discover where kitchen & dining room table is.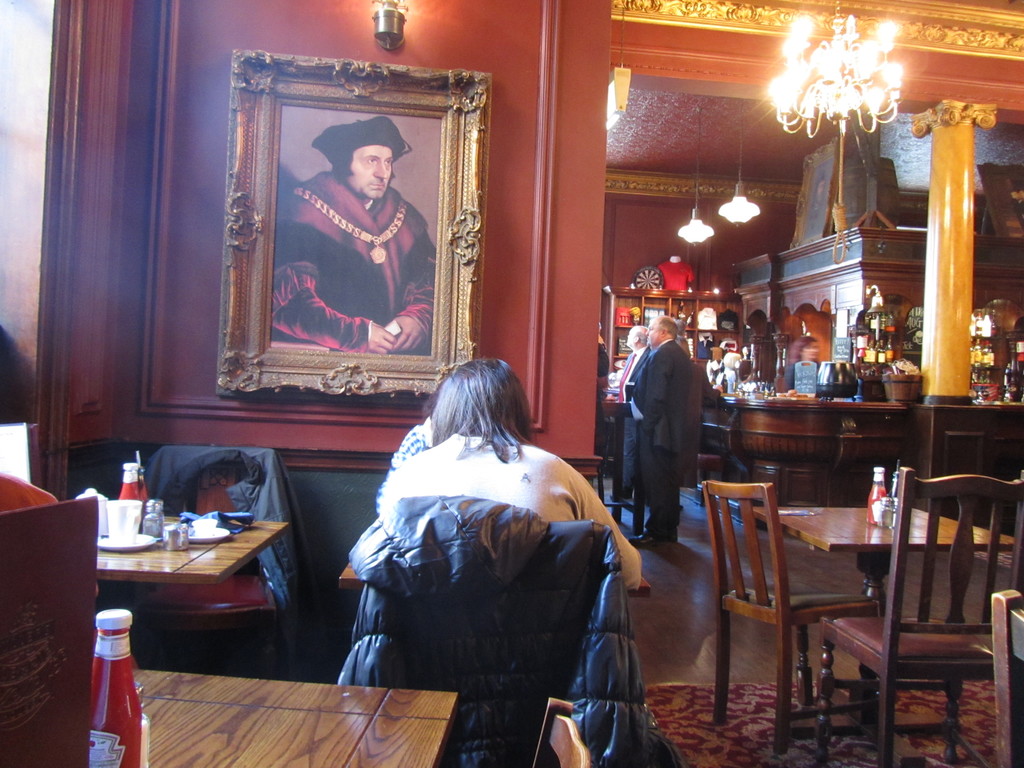
Discovered at <region>685, 463, 980, 699</region>.
